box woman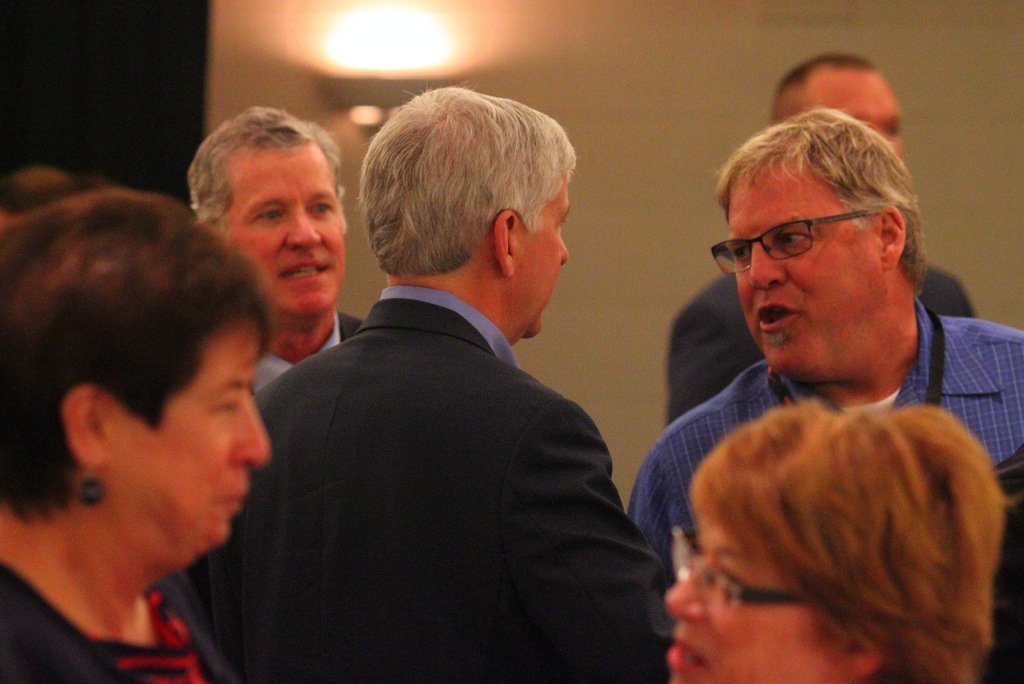
left=0, top=161, right=315, bottom=676
